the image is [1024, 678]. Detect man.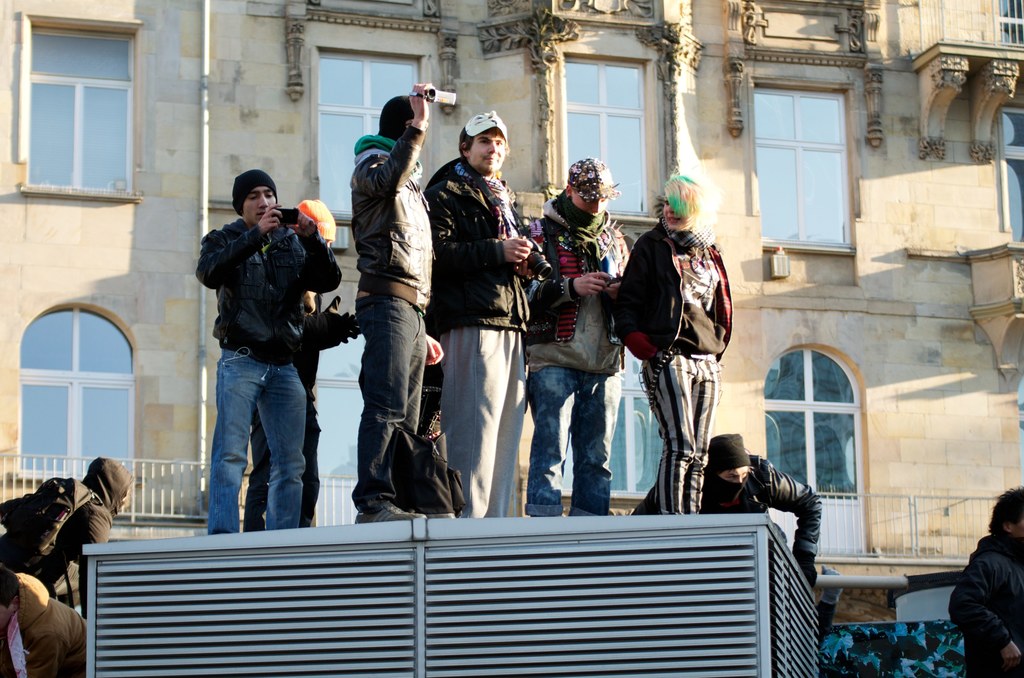
Detection: 422/106/556/517.
